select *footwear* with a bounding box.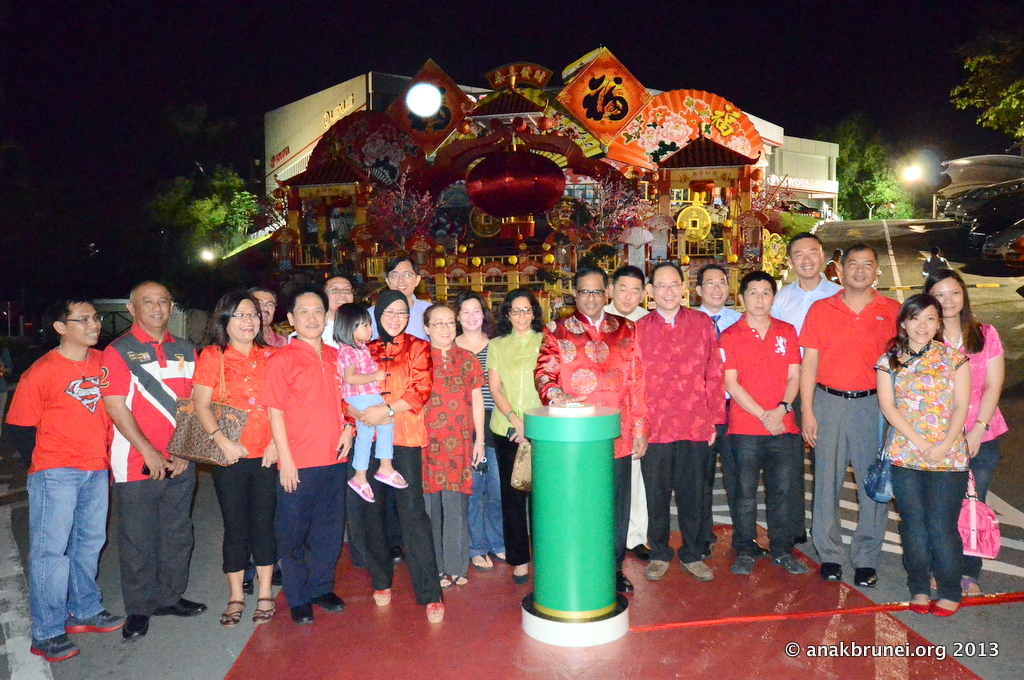
<bbox>373, 585, 393, 605</bbox>.
